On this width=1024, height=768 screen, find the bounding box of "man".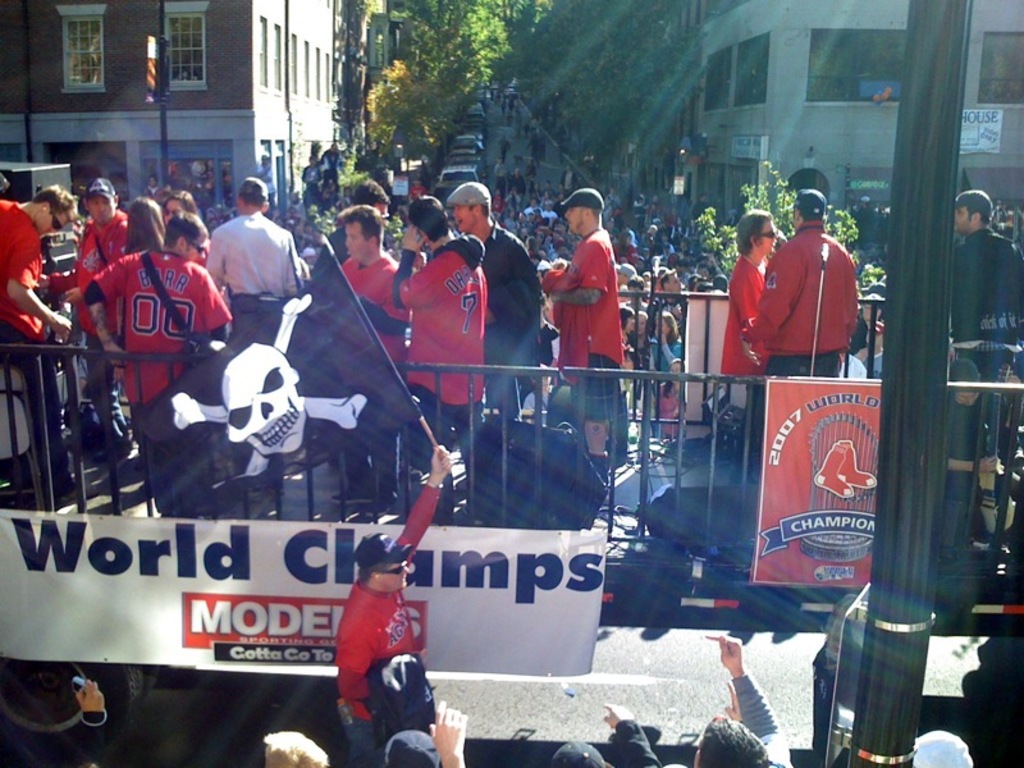
Bounding box: <bbox>328, 204, 410, 506</bbox>.
